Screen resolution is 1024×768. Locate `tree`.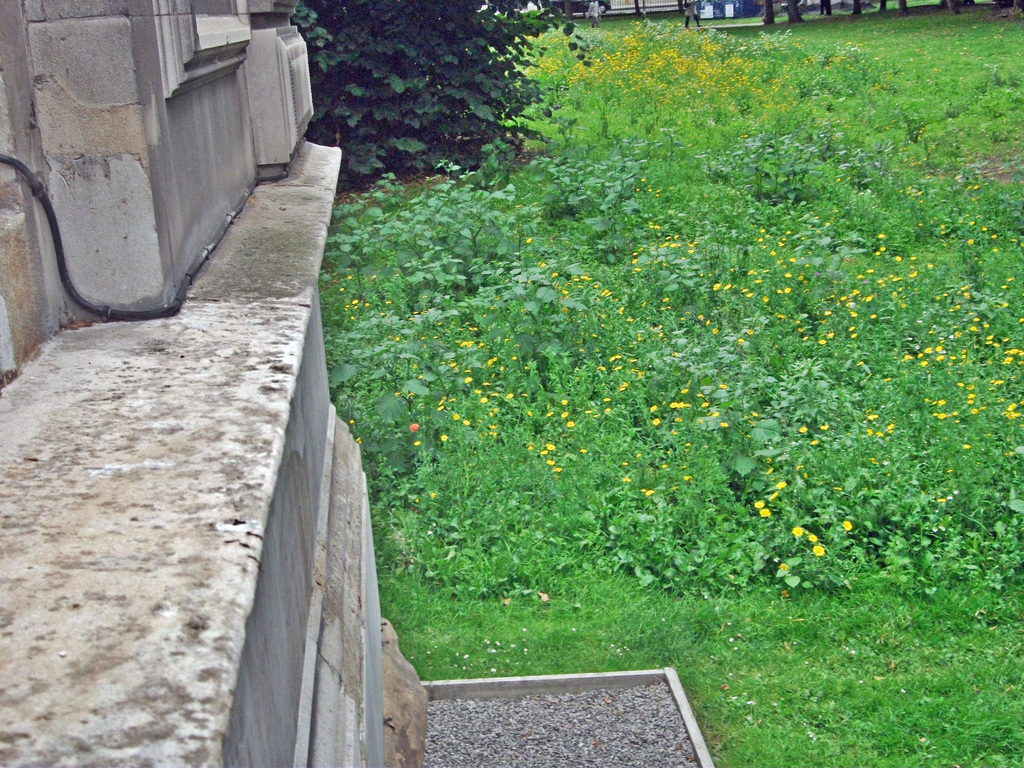
locate(939, 0, 956, 13).
